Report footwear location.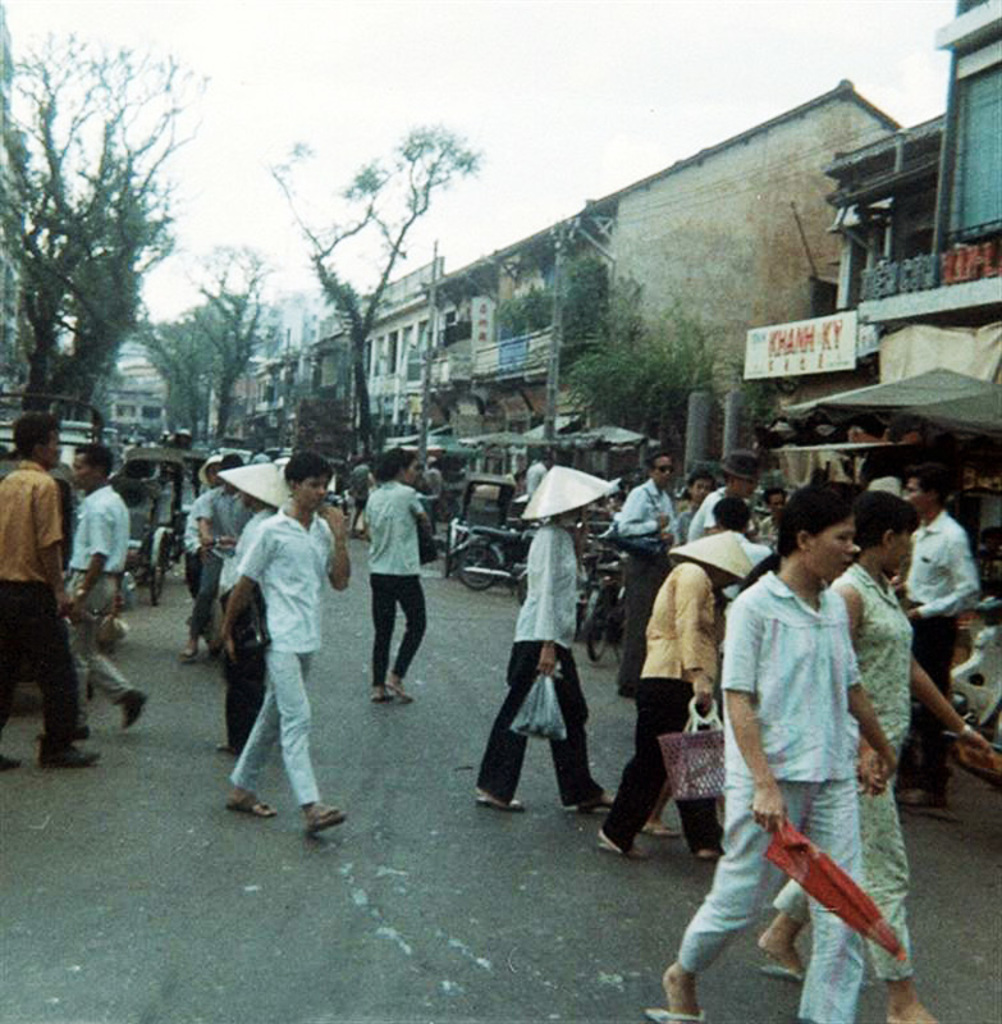
Report: 120,690,150,730.
